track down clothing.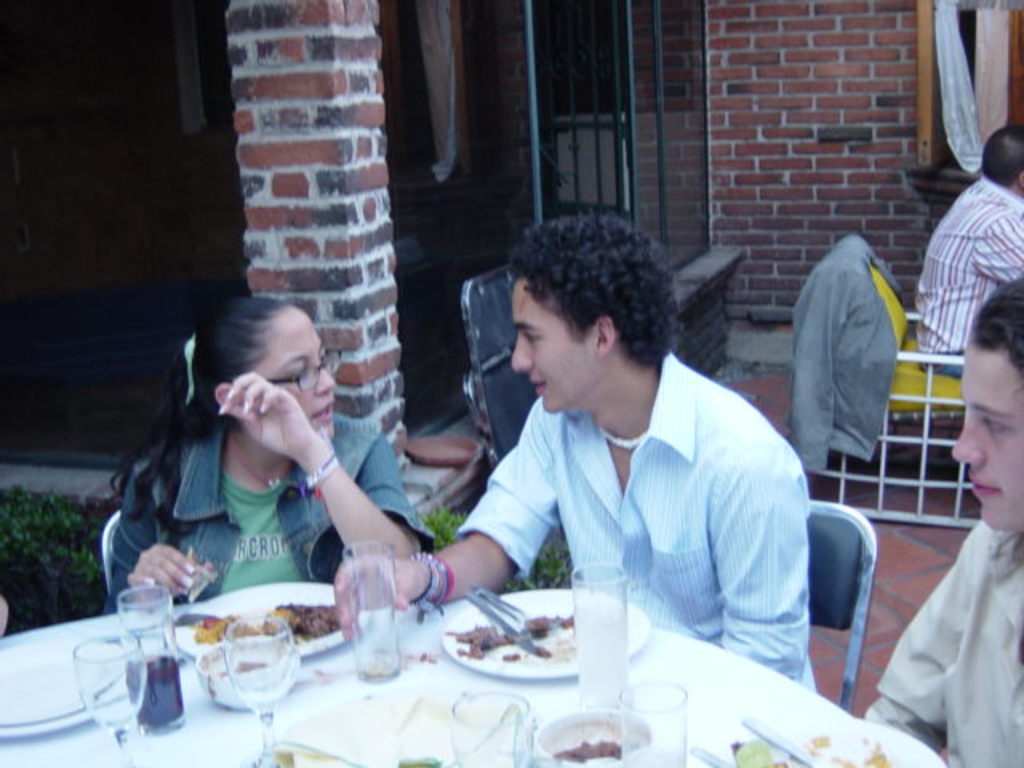
Tracked to [434, 317, 826, 675].
